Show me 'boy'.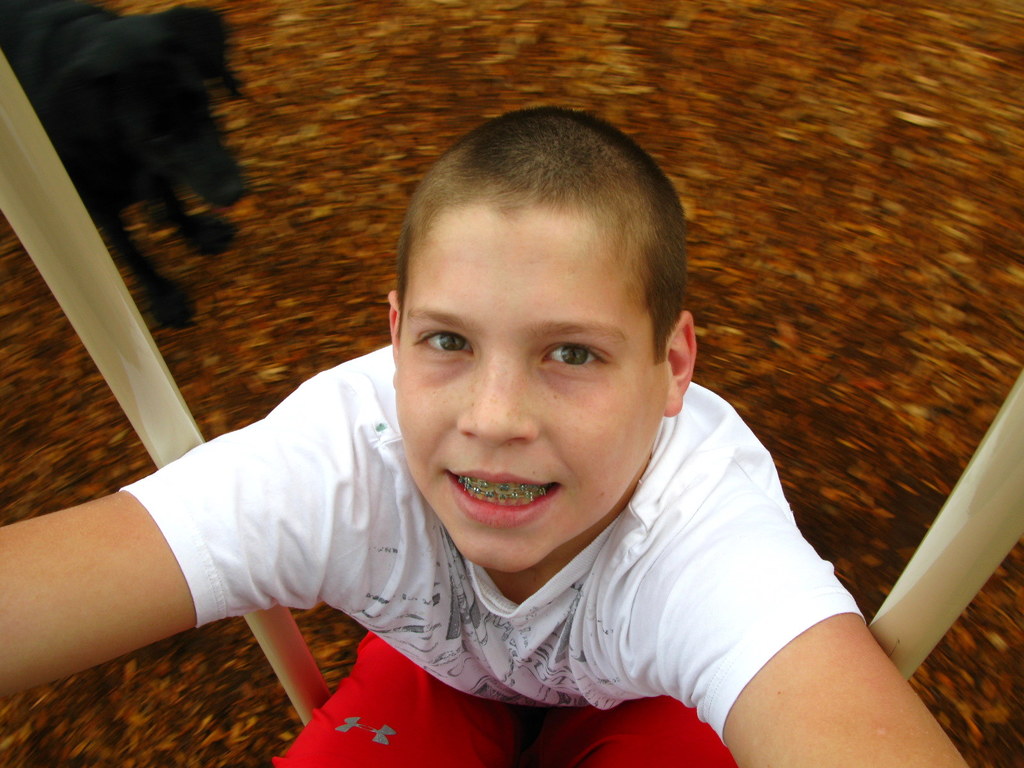
'boy' is here: [108, 122, 863, 748].
